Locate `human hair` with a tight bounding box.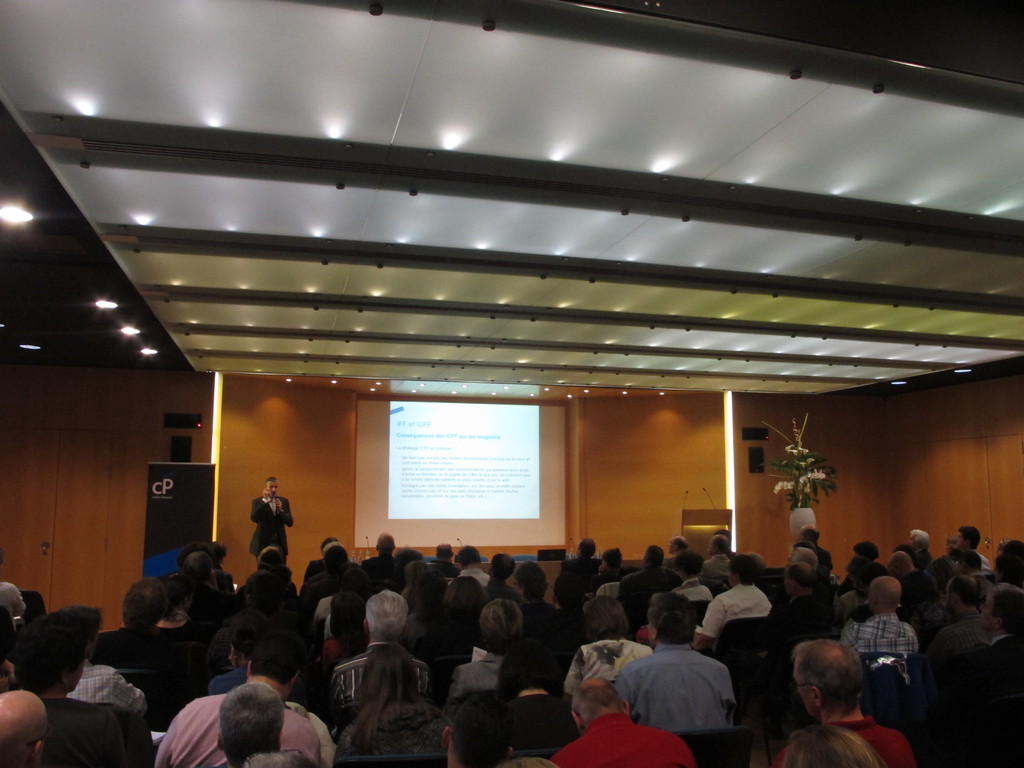
[left=125, top=578, right=170, bottom=632].
